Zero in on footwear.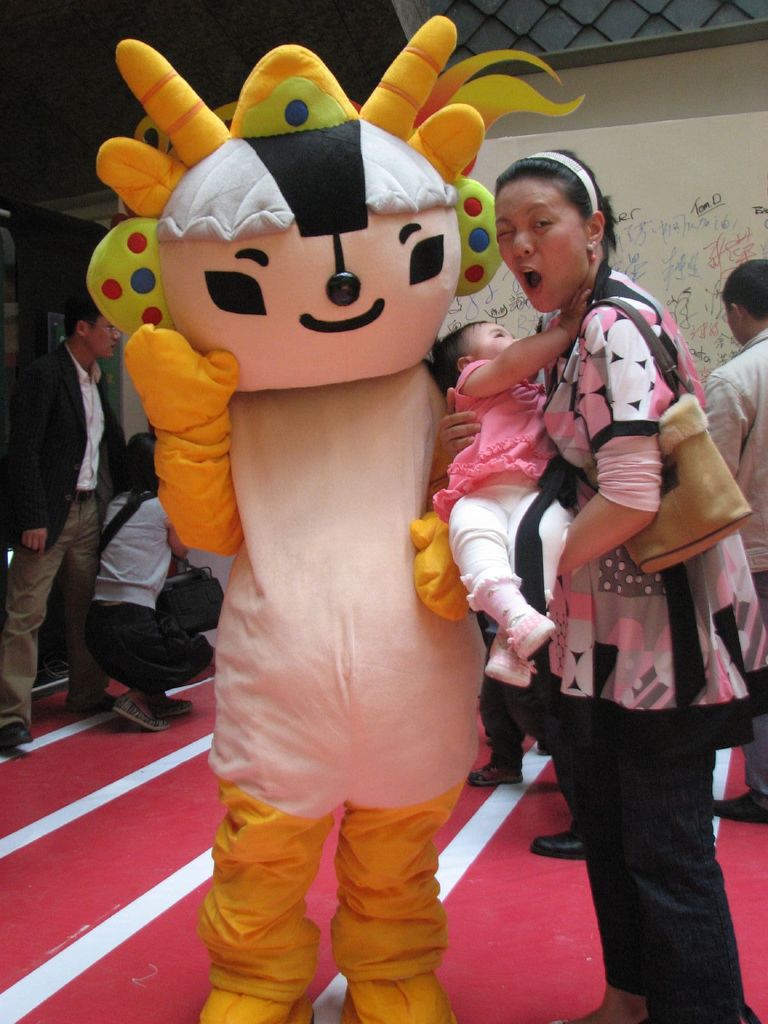
Zeroed in: [0,718,34,749].
